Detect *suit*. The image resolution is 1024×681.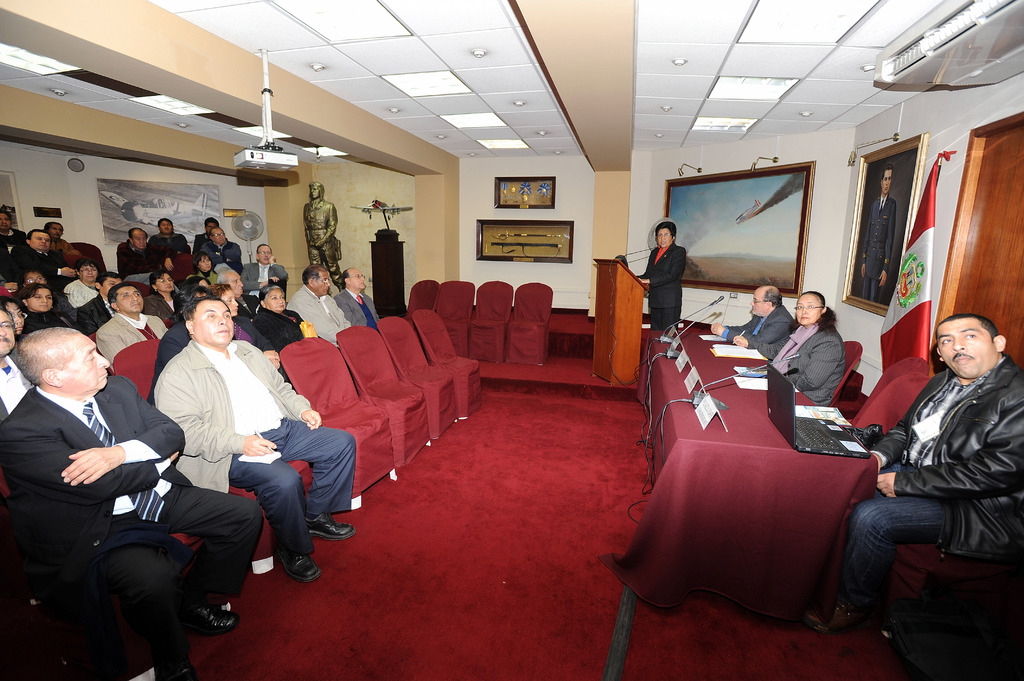
bbox=(639, 246, 687, 330).
